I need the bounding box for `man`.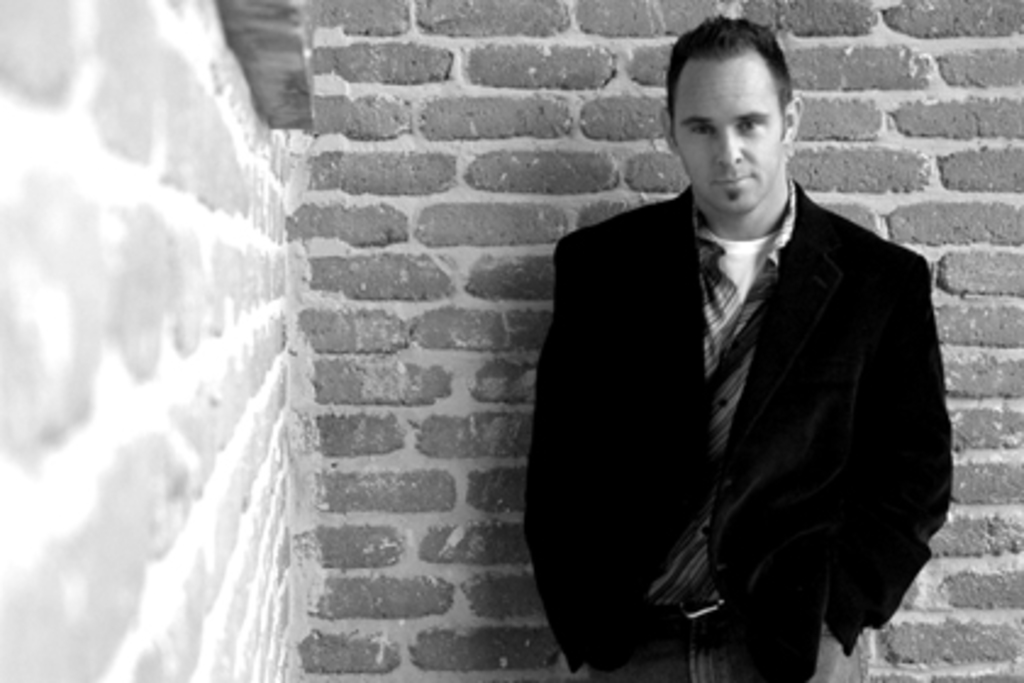
Here it is: bbox=[527, 41, 958, 681].
